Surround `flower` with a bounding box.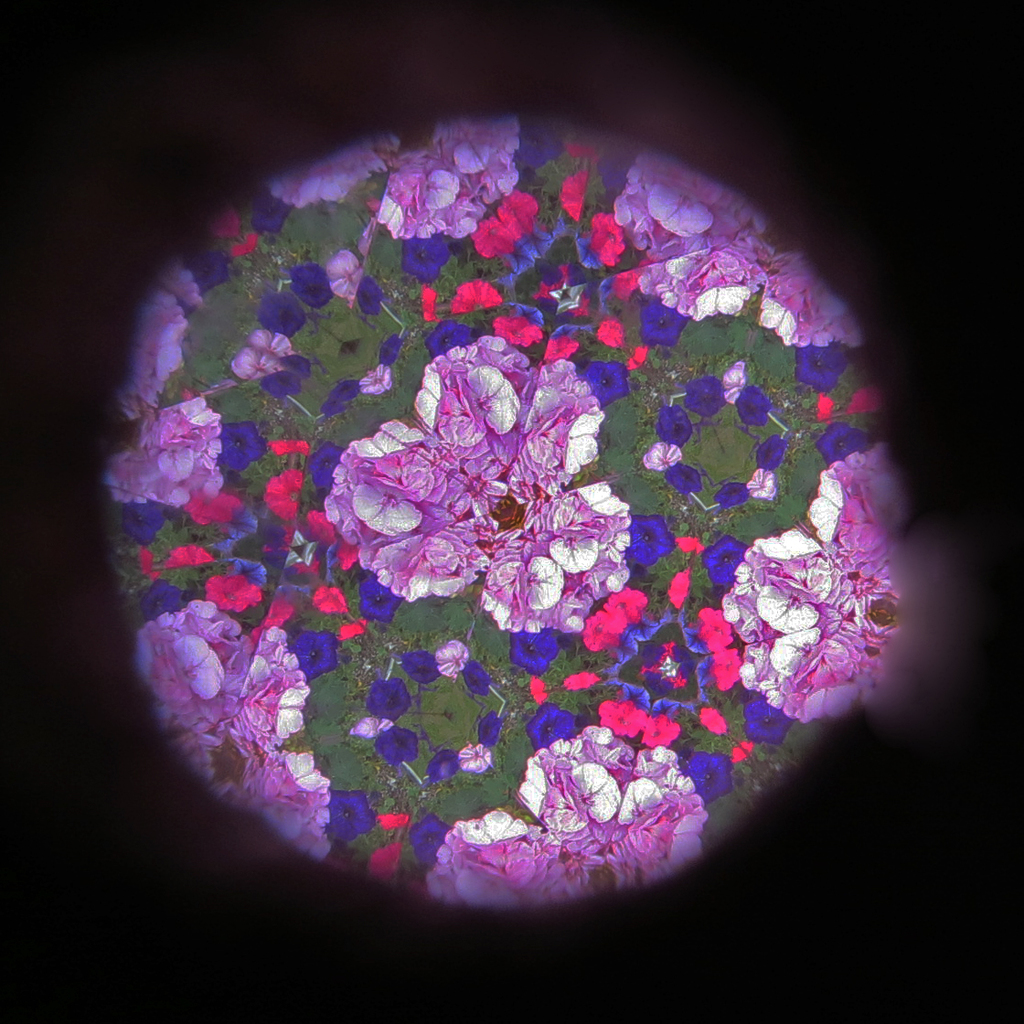
l=380, t=723, r=416, b=771.
